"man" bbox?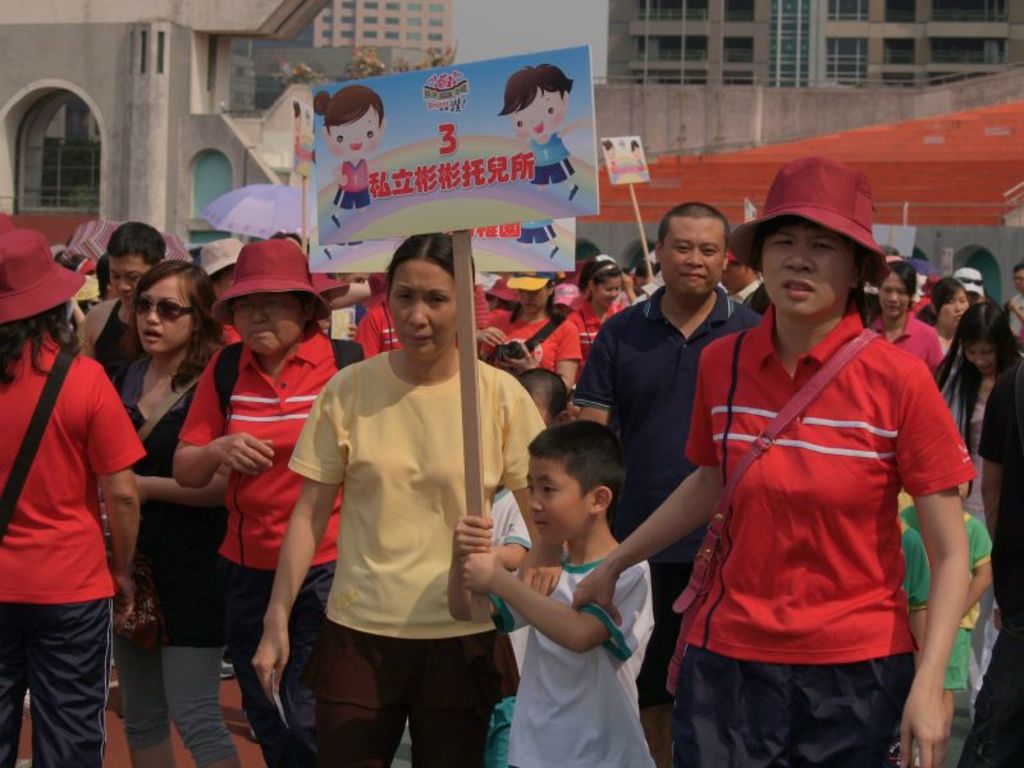
(left=572, top=198, right=762, bottom=763)
